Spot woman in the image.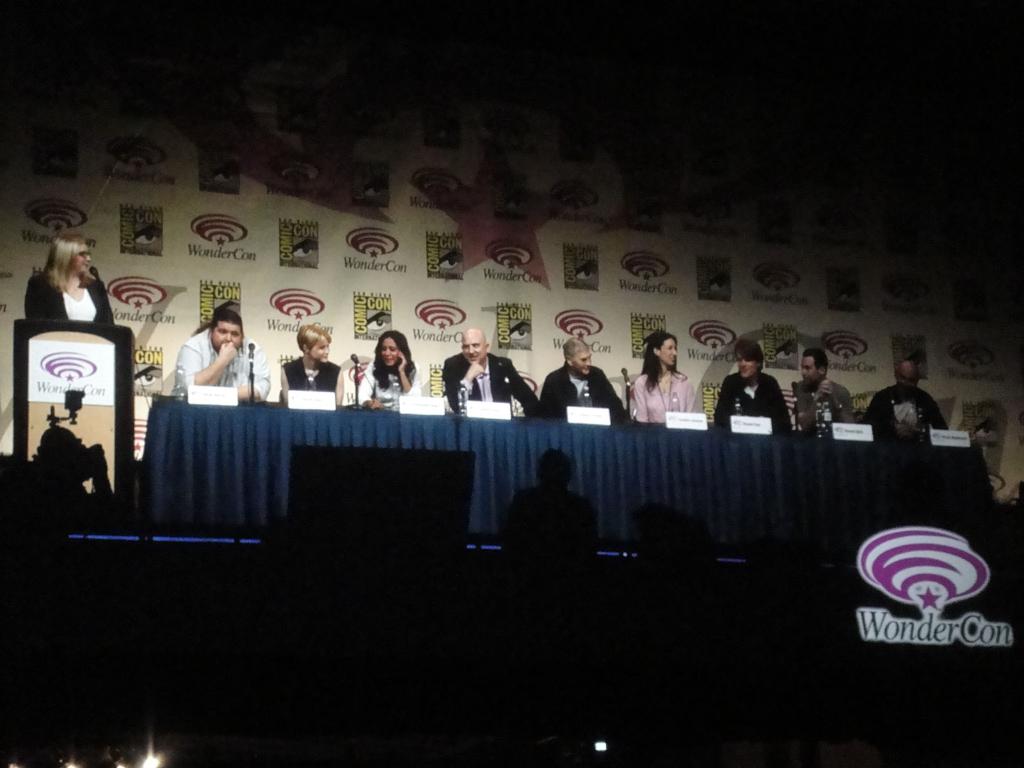
woman found at {"left": 282, "top": 321, "right": 346, "bottom": 404}.
